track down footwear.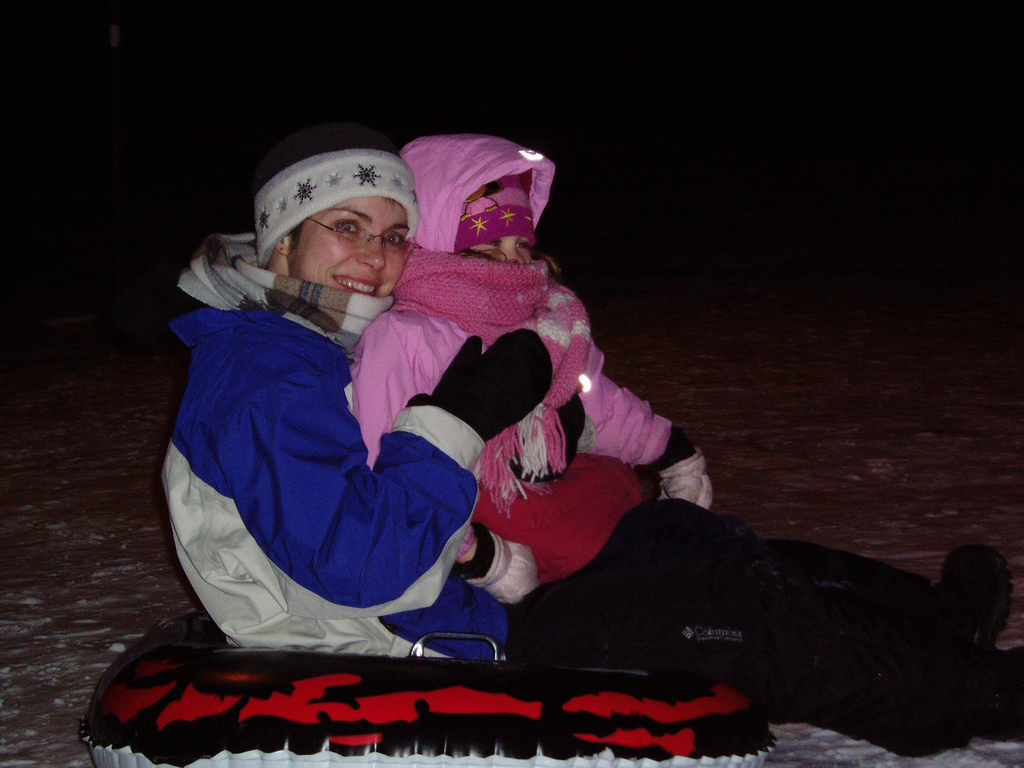
Tracked to select_region(947, 546, 1023, 643).
